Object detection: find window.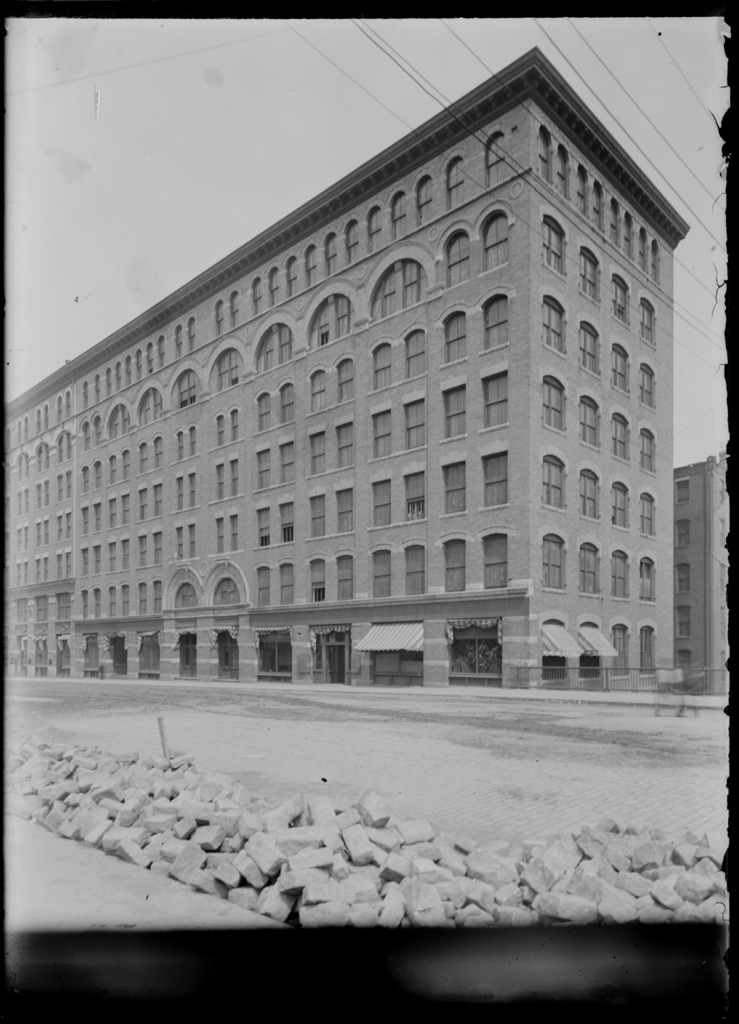
[x1=719, y1=563, x2=726, y2=597].
